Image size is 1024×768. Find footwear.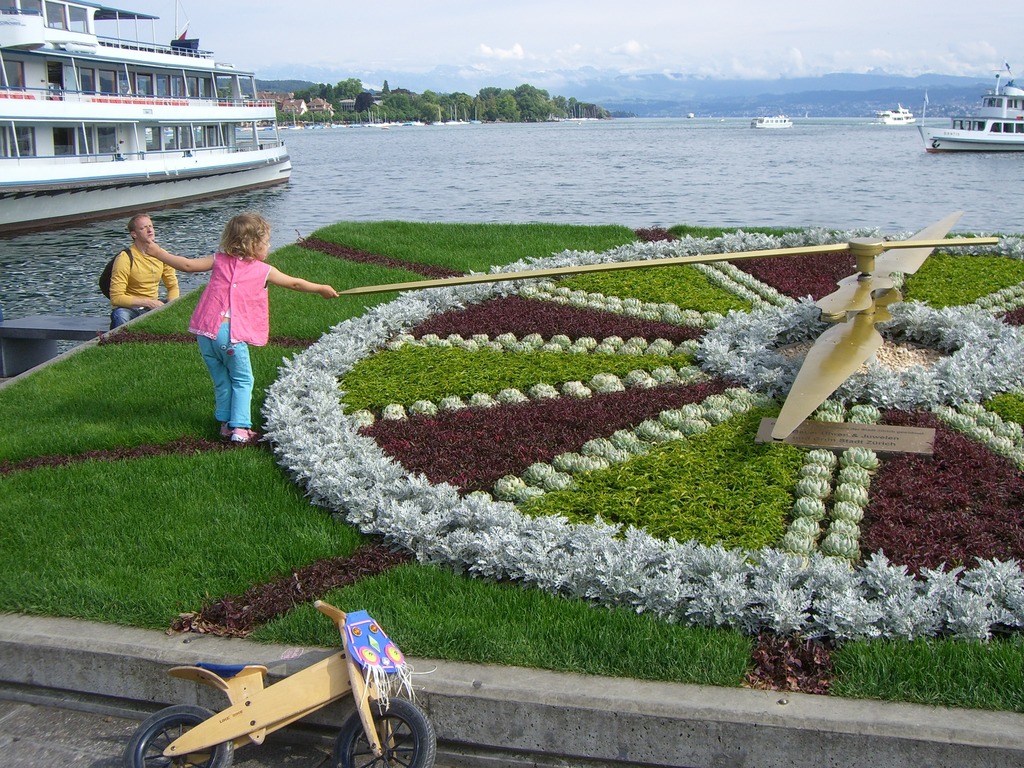
{"x1": 232, "y1": 429, "x2": 257, "y2": 444}.
